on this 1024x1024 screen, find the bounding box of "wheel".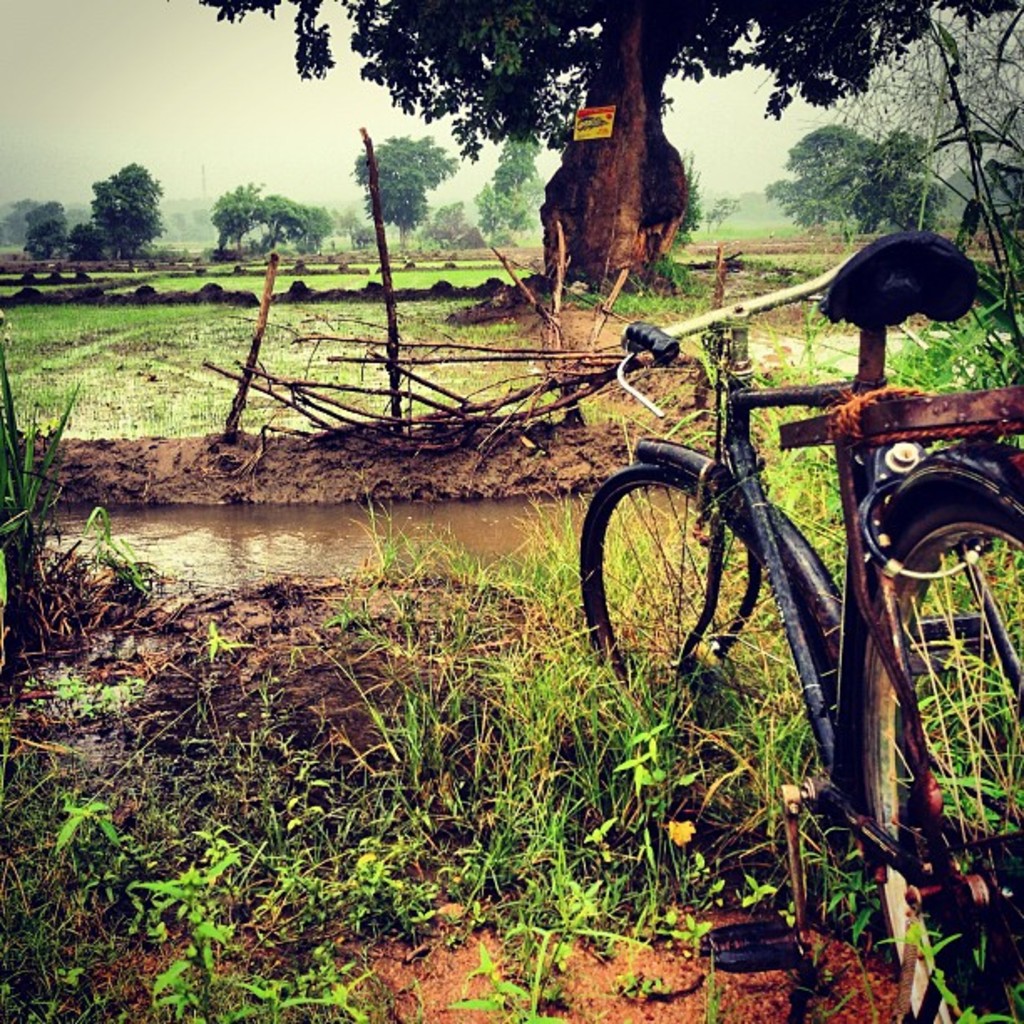
Bounding box: left=858, top=492, right=1022, bottom=1022.
